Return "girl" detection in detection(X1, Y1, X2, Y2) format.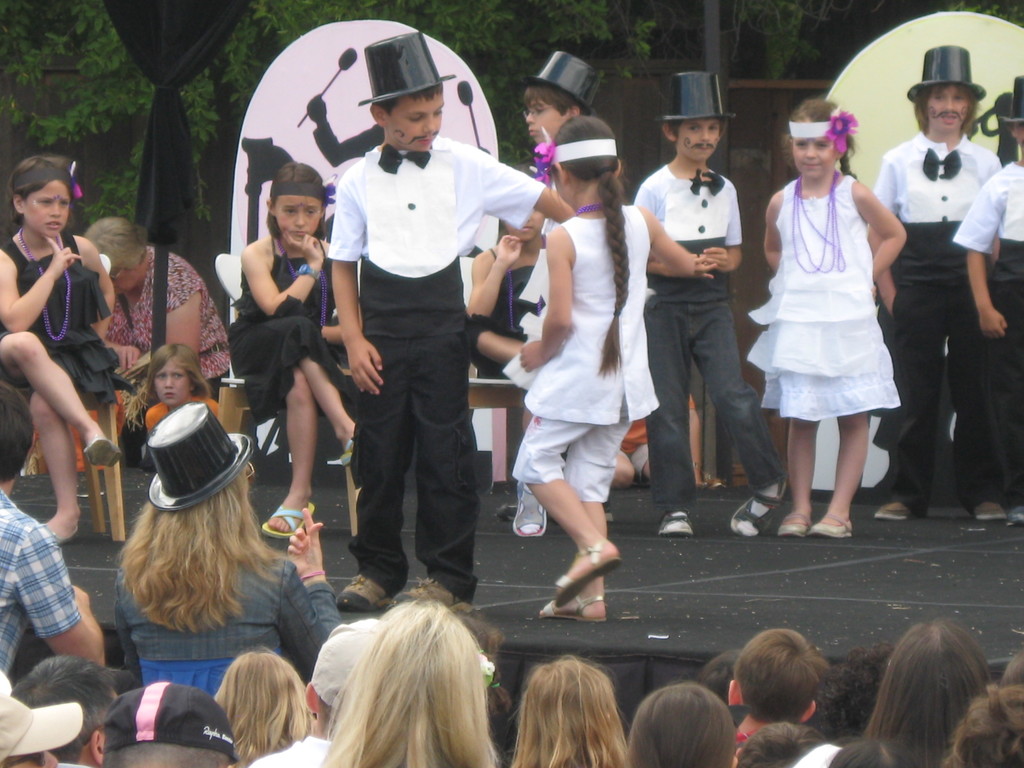
detection(501, 114, 697, 625).
